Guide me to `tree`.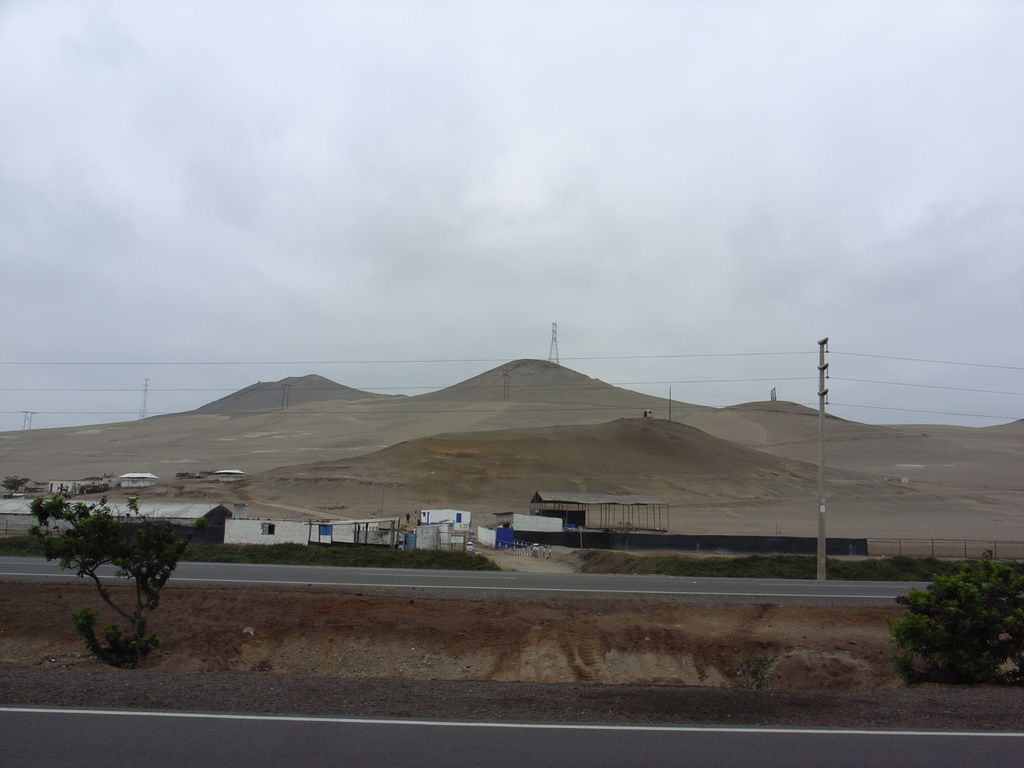
Guidance: BBox(2, 477, 29, 492).
